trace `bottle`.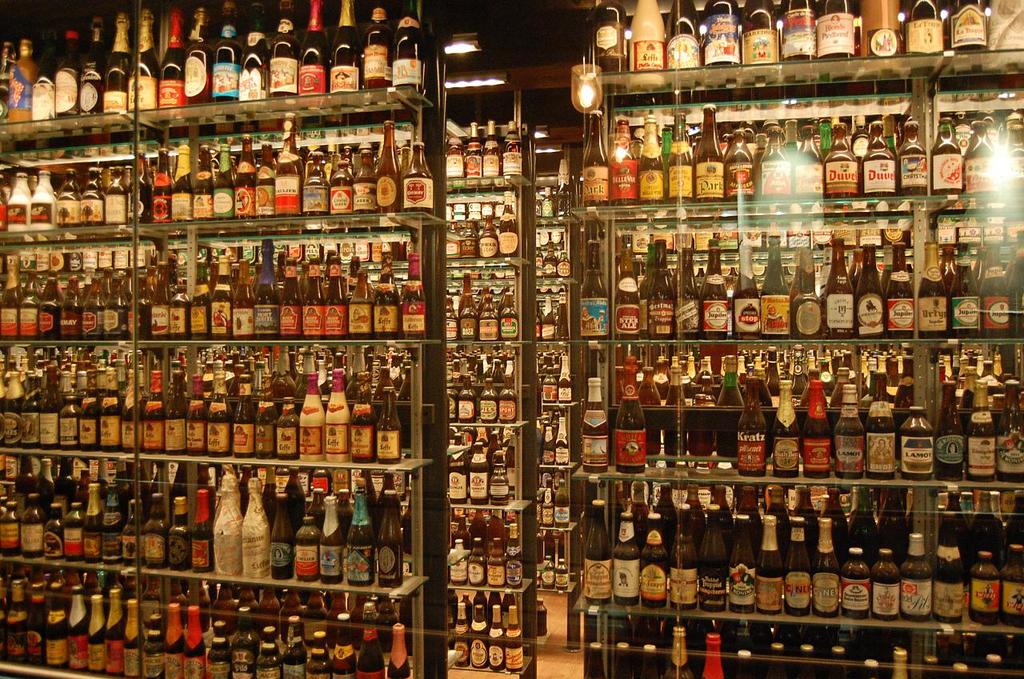
Traced to x1=473, y1=422, x2=488, y2=459.
